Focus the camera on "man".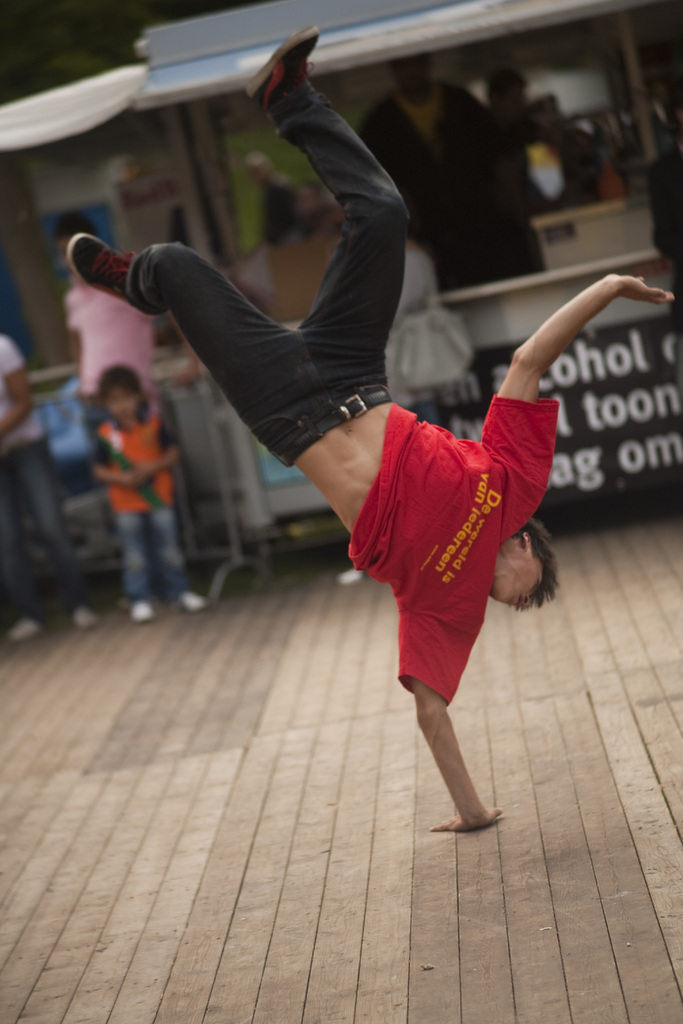
Focus region: left=0, top=323, right=101, bottom=648.
